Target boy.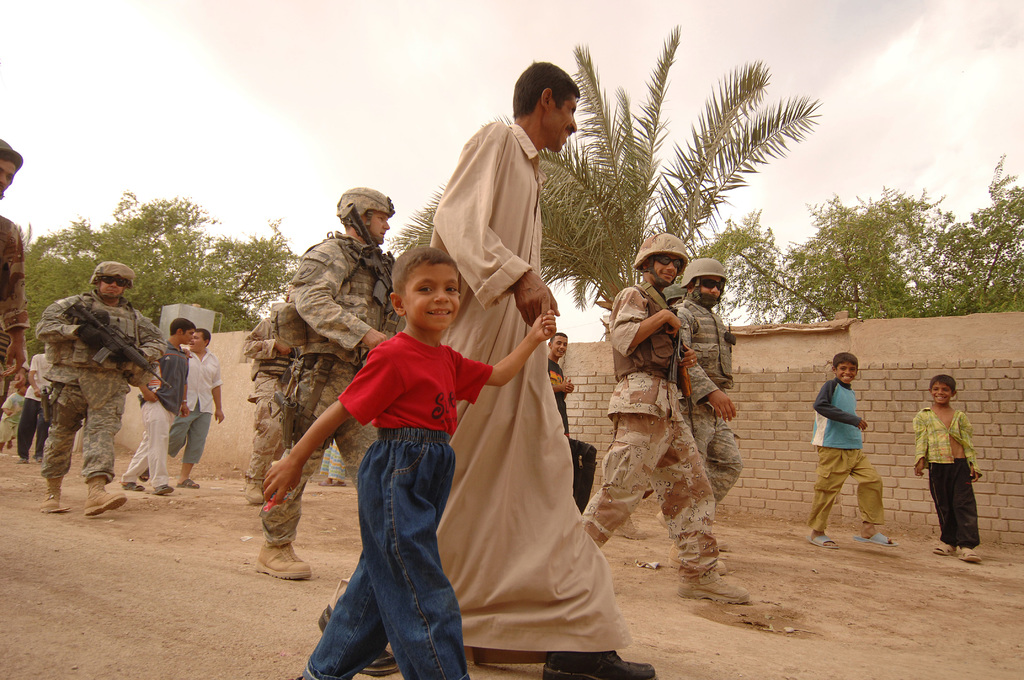
Target region: {"x1": 915, "y1": 376, "x2": 982, "y2": 563}.
